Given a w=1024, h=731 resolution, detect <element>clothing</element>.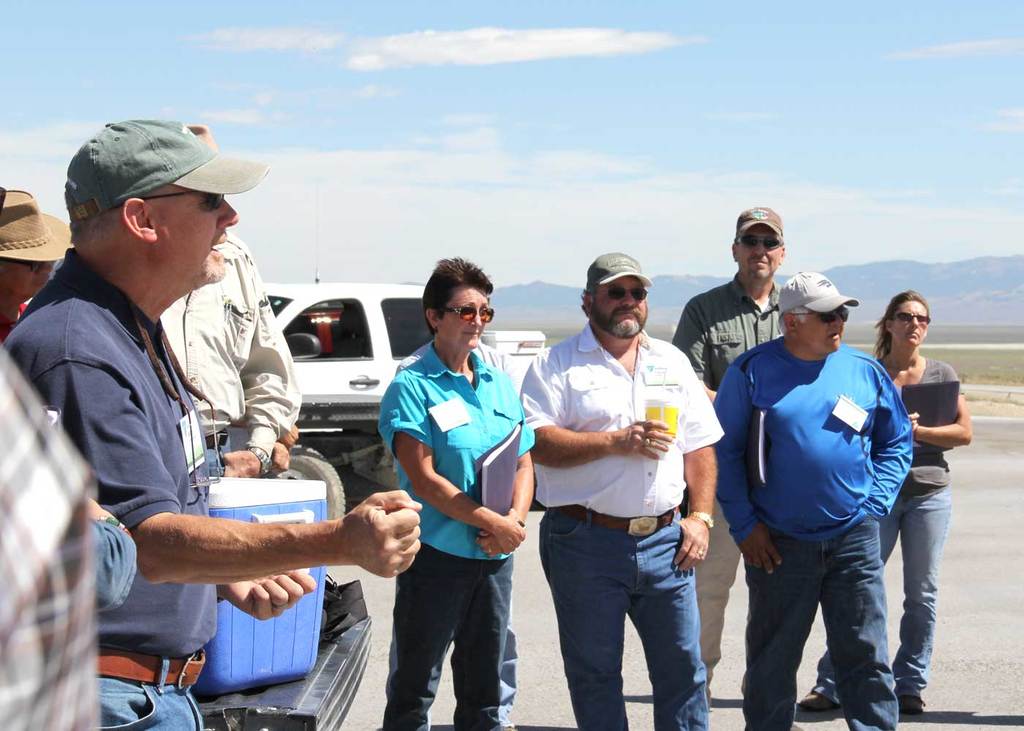
9,253,219,730.
